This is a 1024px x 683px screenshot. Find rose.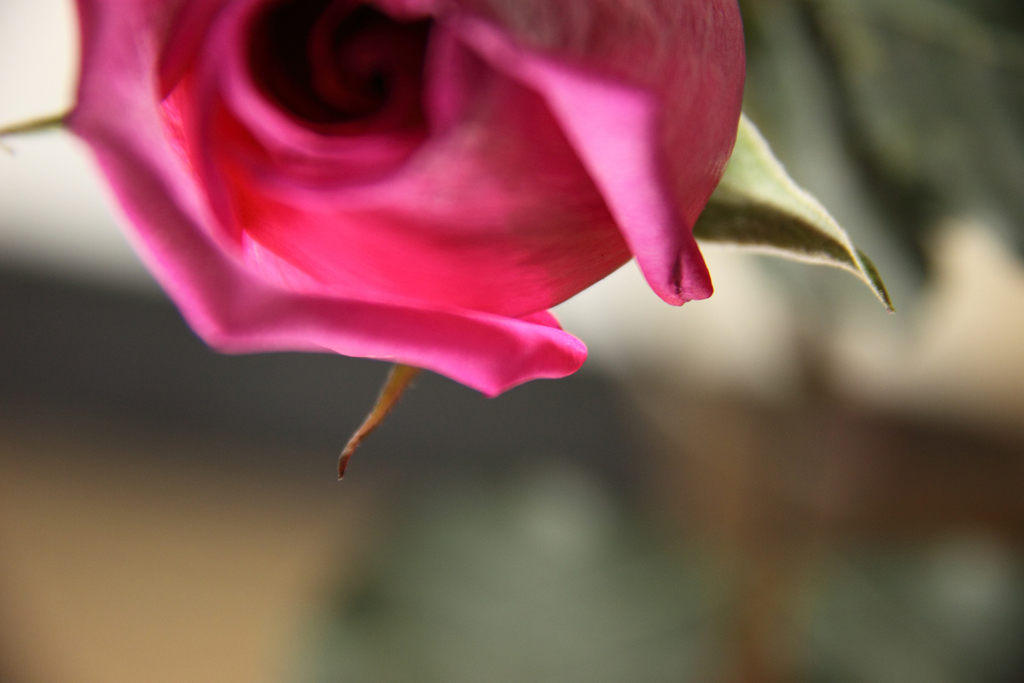
Bounding box: BBox(61, 0, 746, 406).
